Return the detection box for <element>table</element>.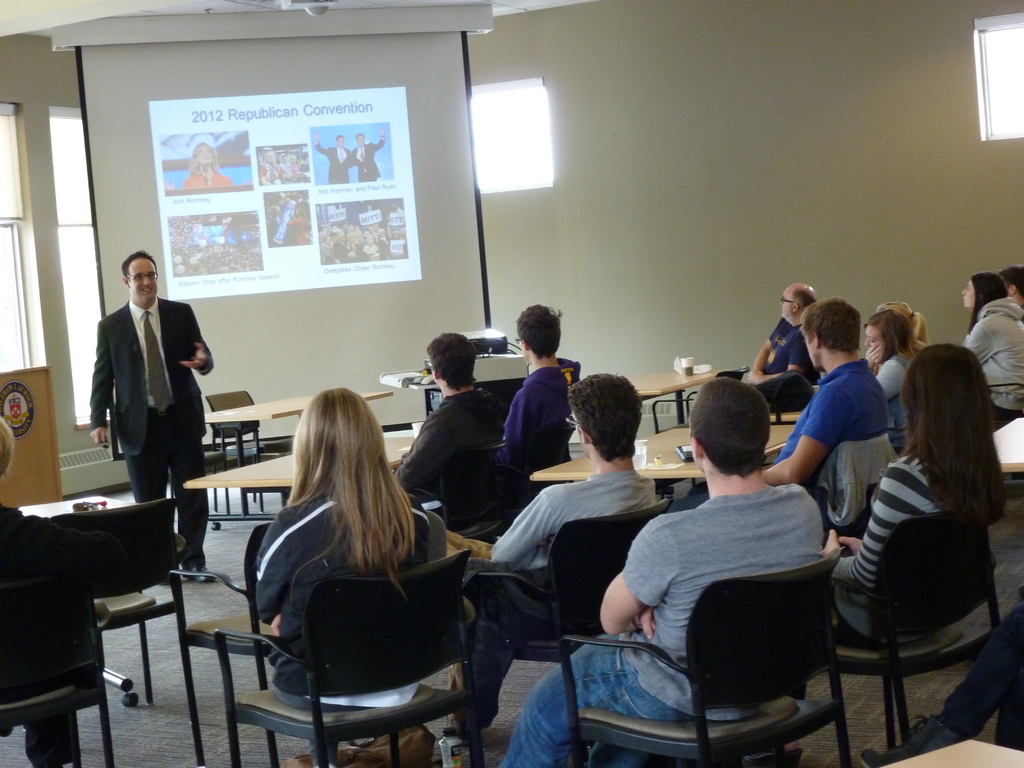
[x1=205, y1=391, x2=392, y2=532].
